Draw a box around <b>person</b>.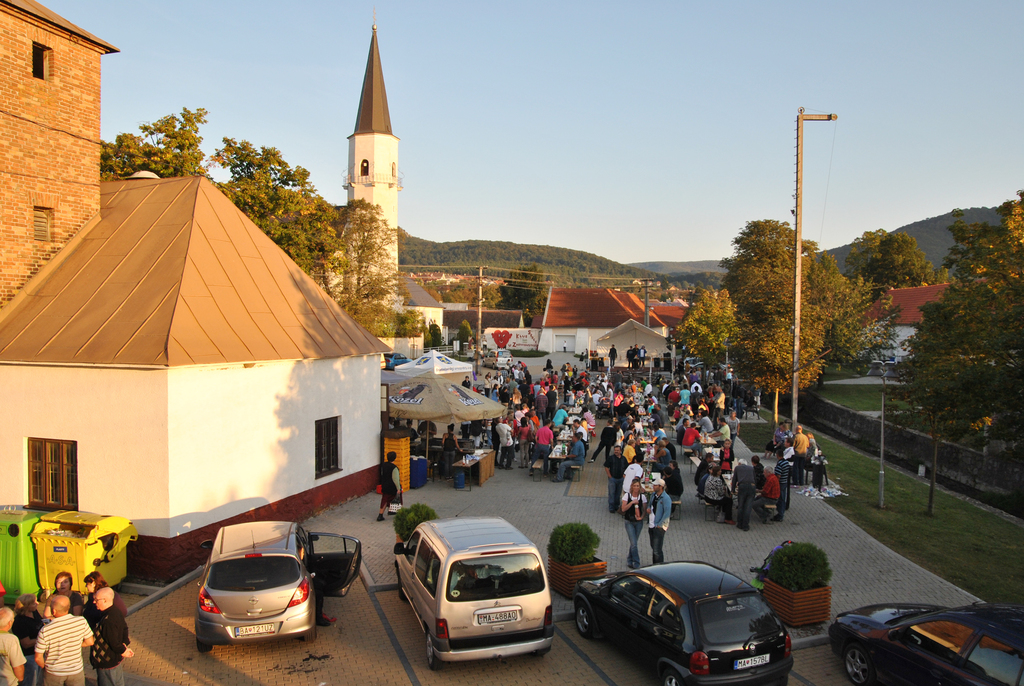
bbox(83, 585, 138, 685).
